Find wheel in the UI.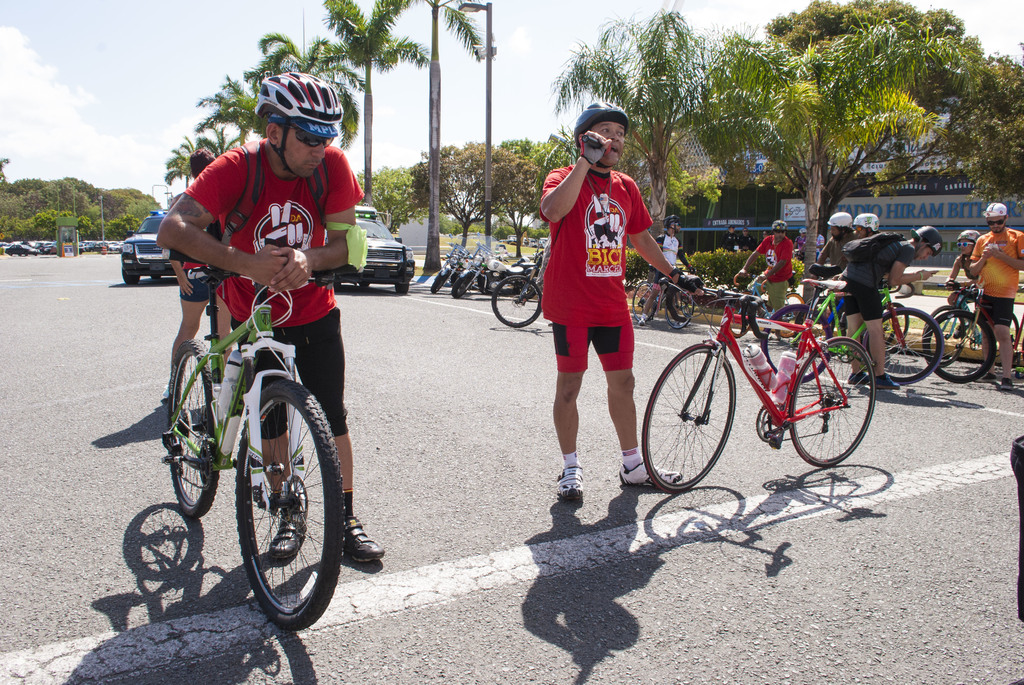
UI element at <box>18,254,20,255</box>.
